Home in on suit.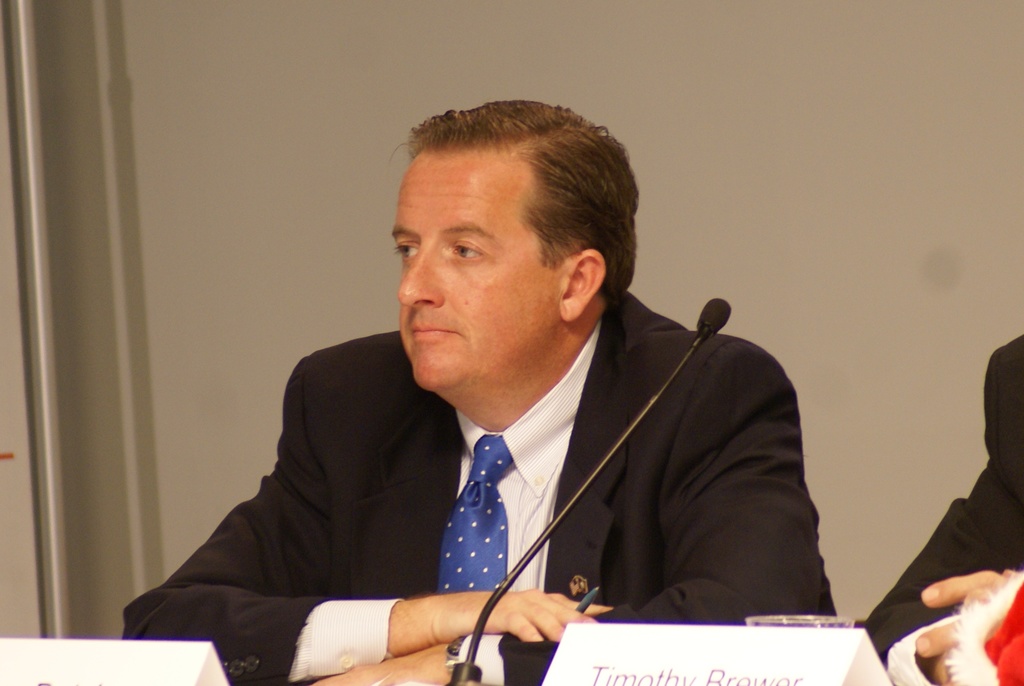
Homed in at (left=153, top=283, right=822, bottom=651).
